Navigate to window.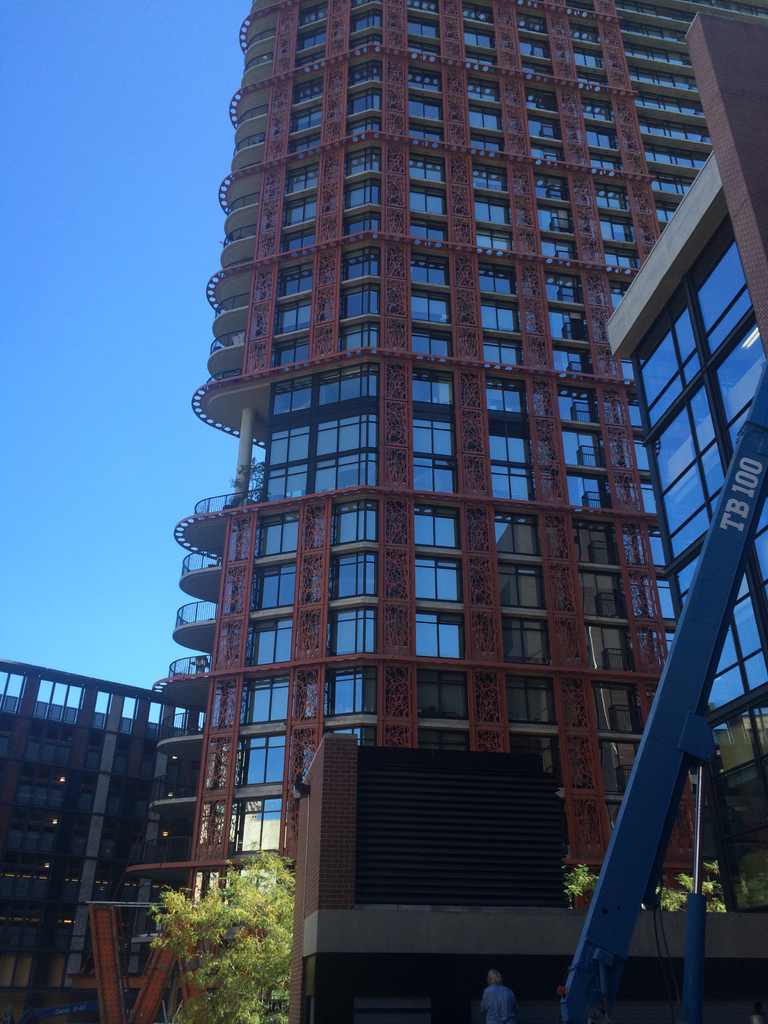
Navigation target: bbox(245, 318, 637, 385).
